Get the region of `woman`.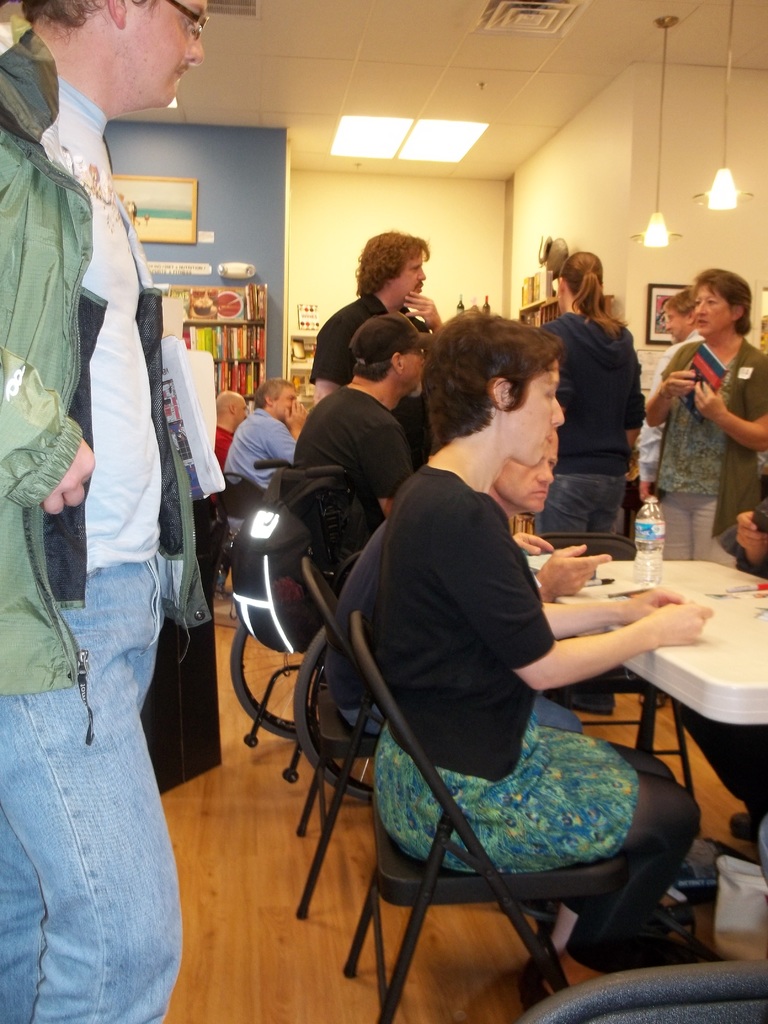
541/250/646/528.
